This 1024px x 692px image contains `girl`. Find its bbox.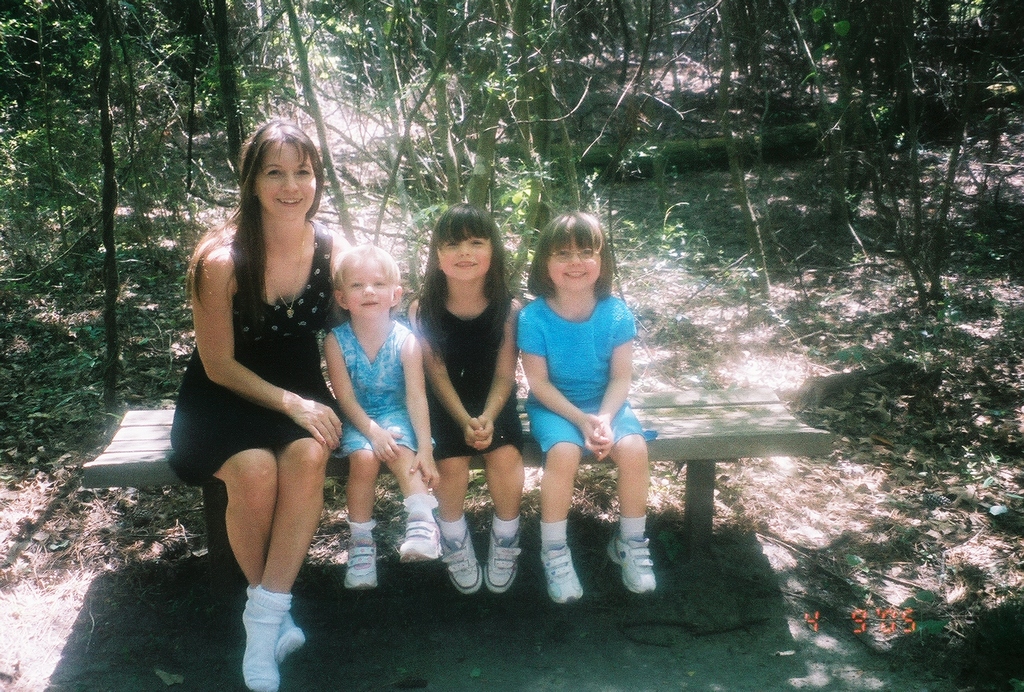
173:116:346:691.
